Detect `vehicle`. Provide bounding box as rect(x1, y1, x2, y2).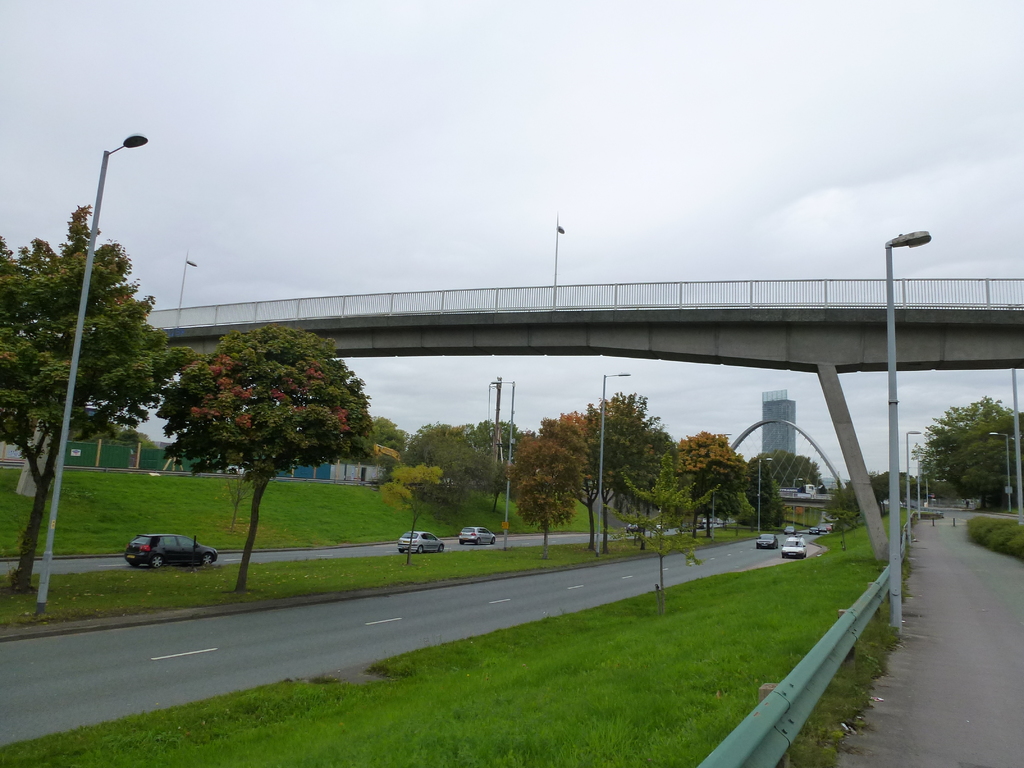
rect(810, 525, 819, 535).
